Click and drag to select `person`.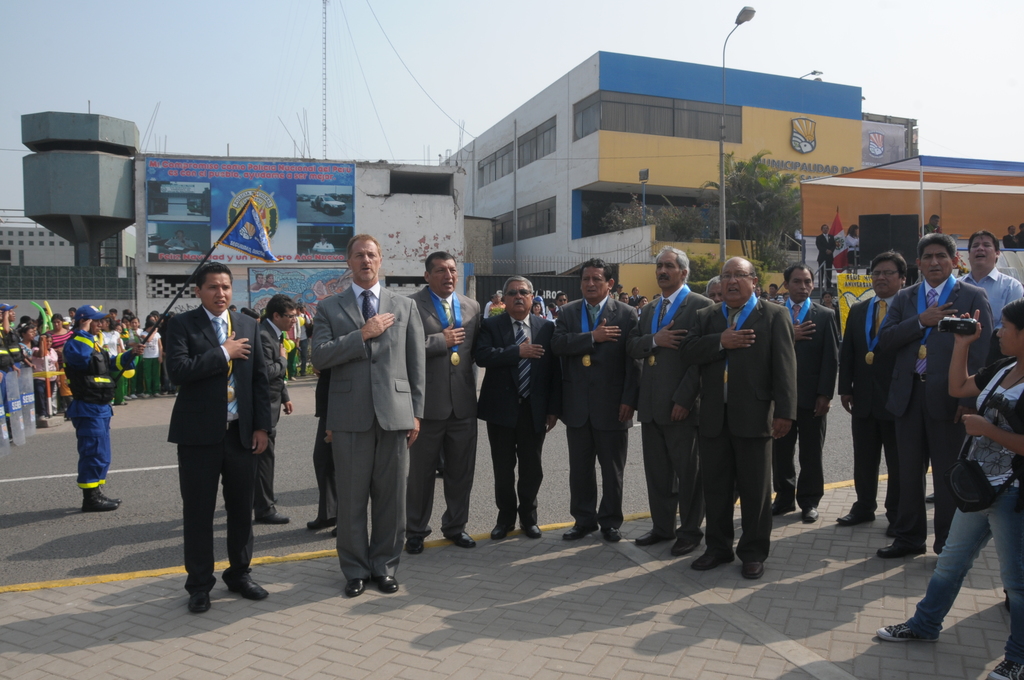
Selection: box=[922, 212, 943, 229].
